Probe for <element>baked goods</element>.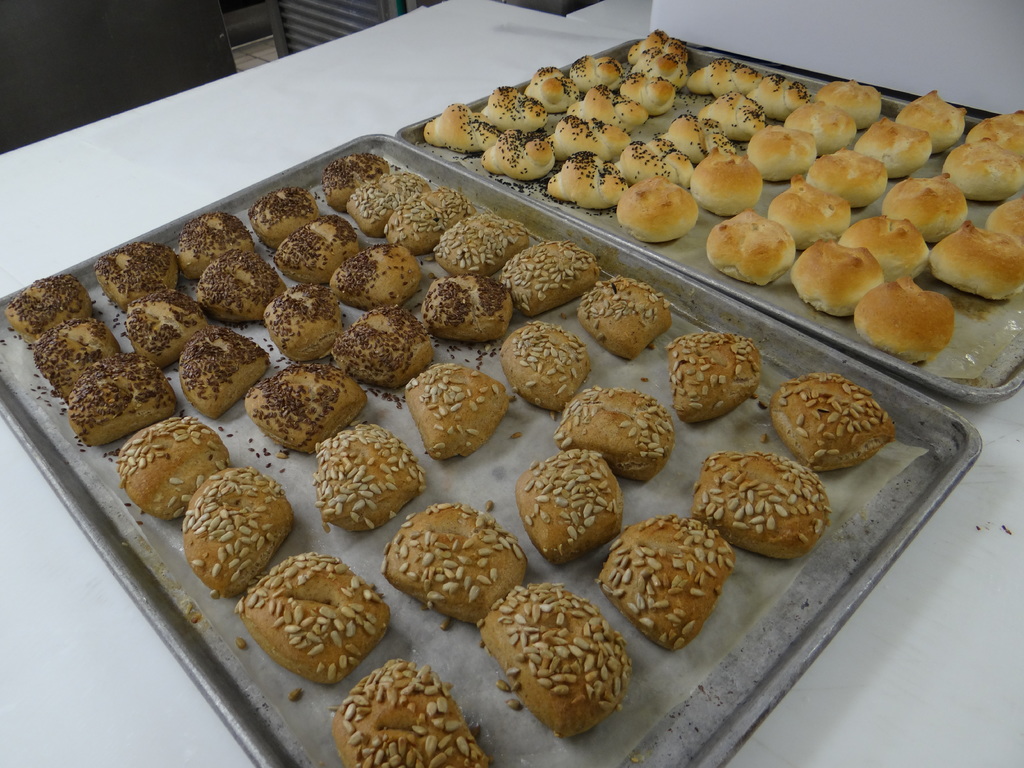
Probe result: x1=619 y1=72 x2=680 y2=117.
